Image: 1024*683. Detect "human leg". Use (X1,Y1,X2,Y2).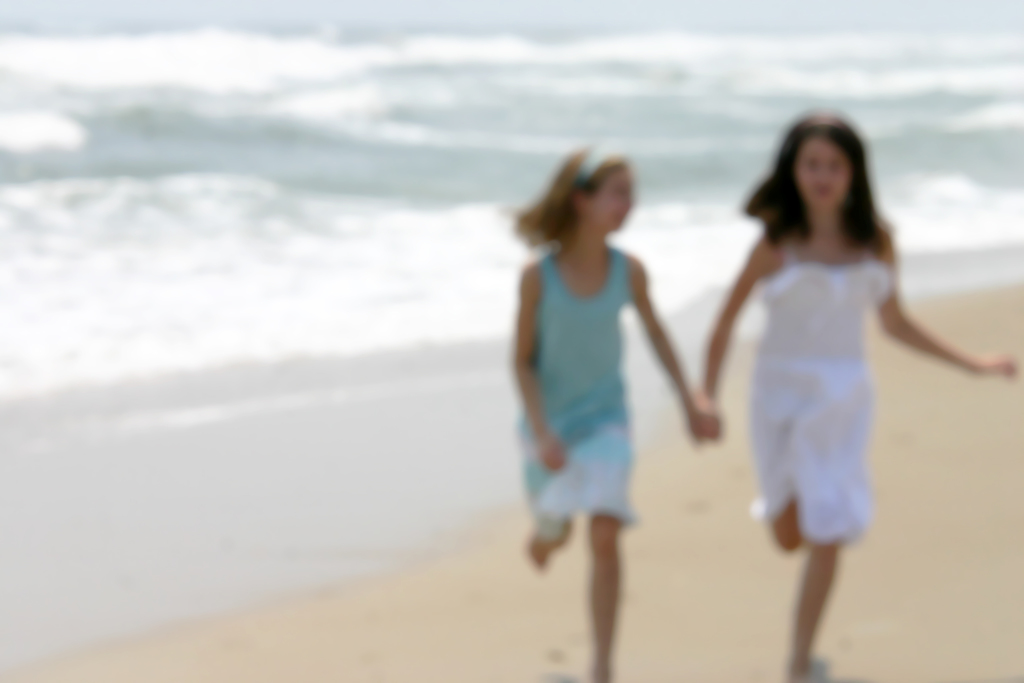
(770,490,802,557).
